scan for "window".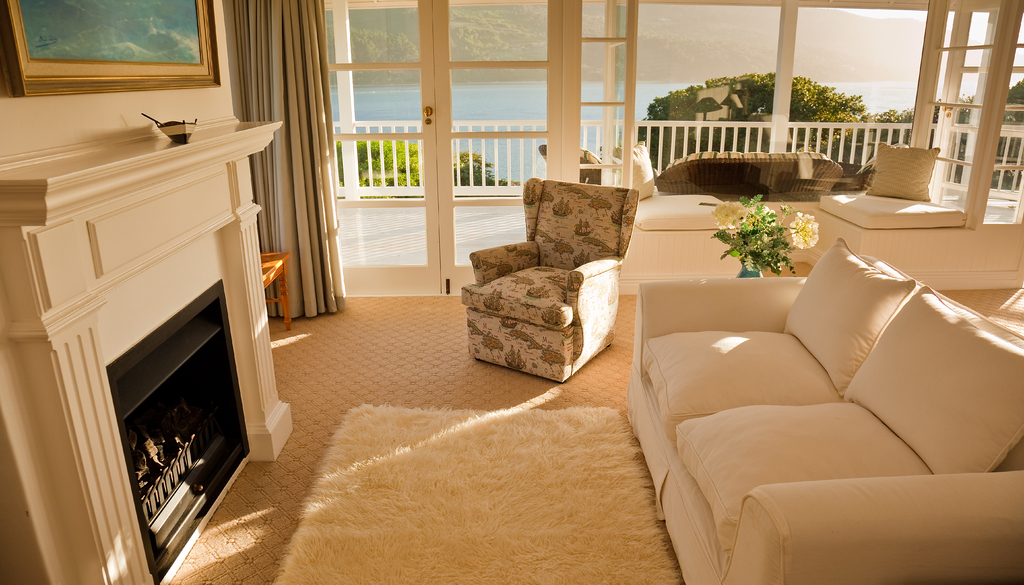
Scan result: <box>576,0,1023,228</box>.
